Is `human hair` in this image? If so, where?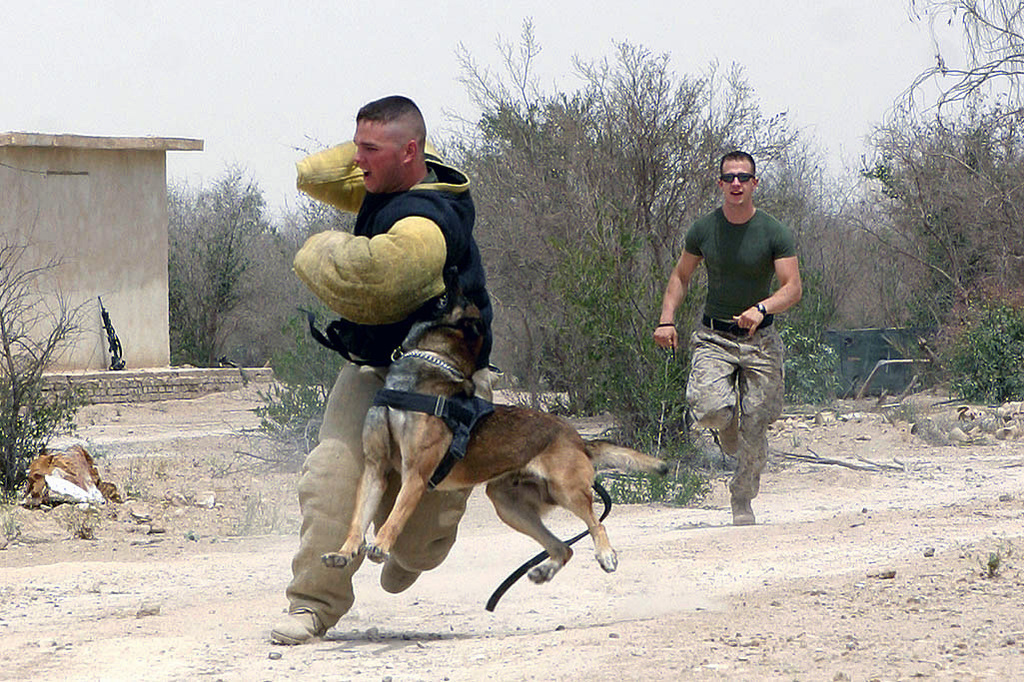
Yes, at x1=349 y1=89 x2=430 y2=152.
